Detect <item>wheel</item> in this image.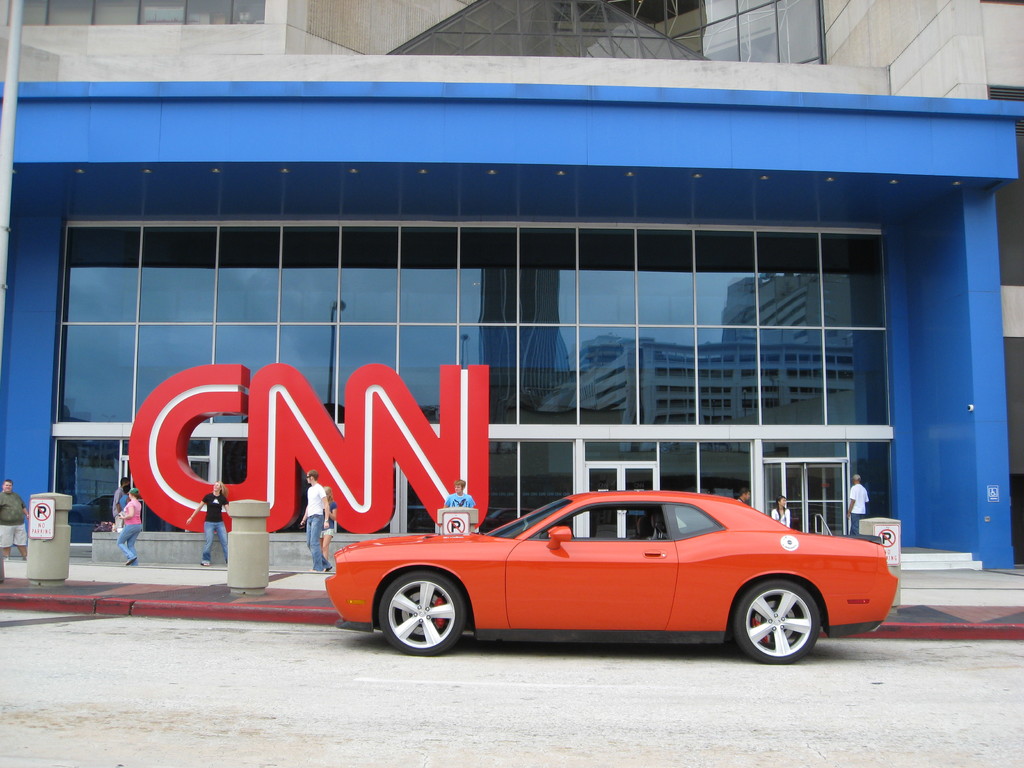
Detection: 726/575/821/669.
